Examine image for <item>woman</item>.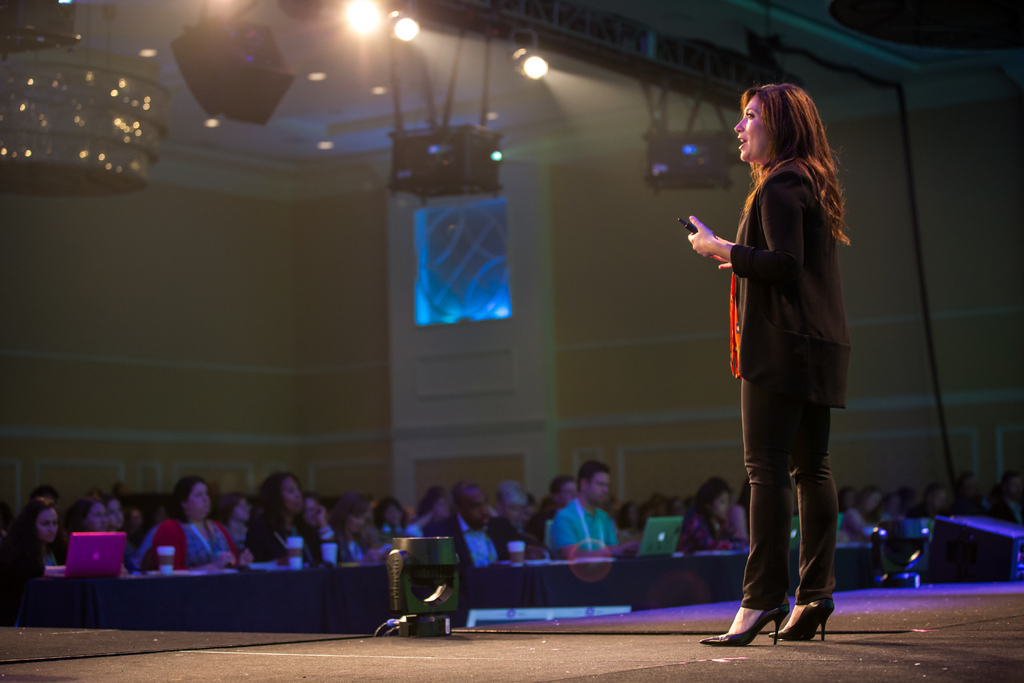
Examination result: <box>676,477,742,552</box>.
